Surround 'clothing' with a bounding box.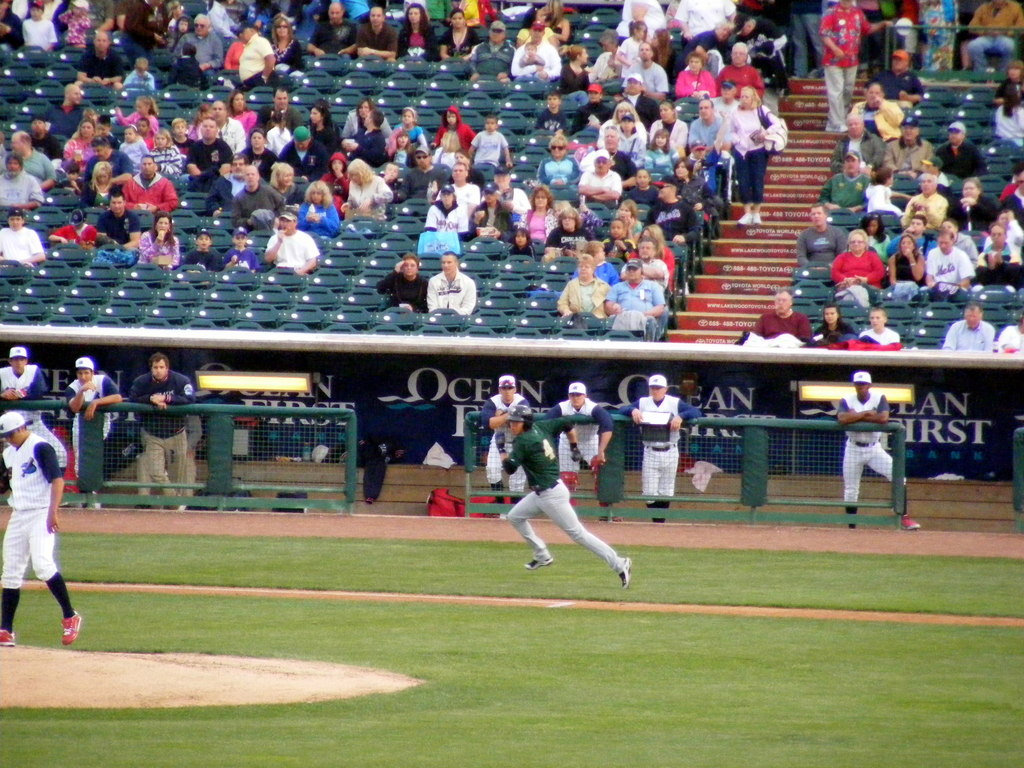
rect(647, 203, 698, 271).
